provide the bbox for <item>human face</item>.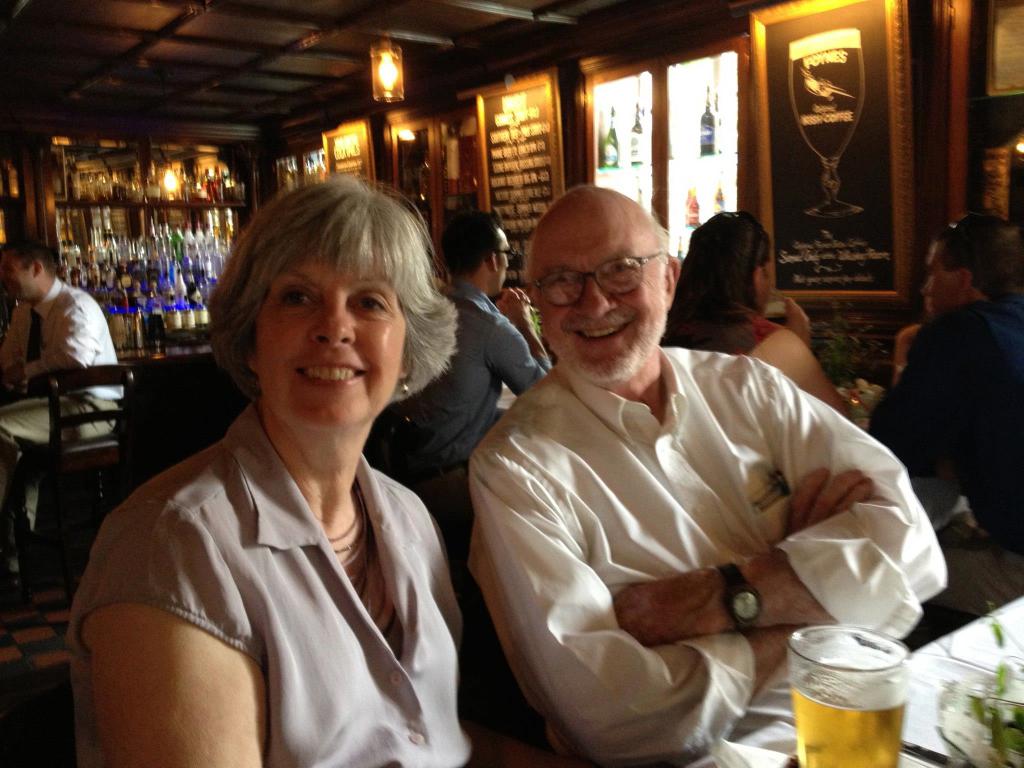
x1=918, y1=248, x2=953, y2=311.
